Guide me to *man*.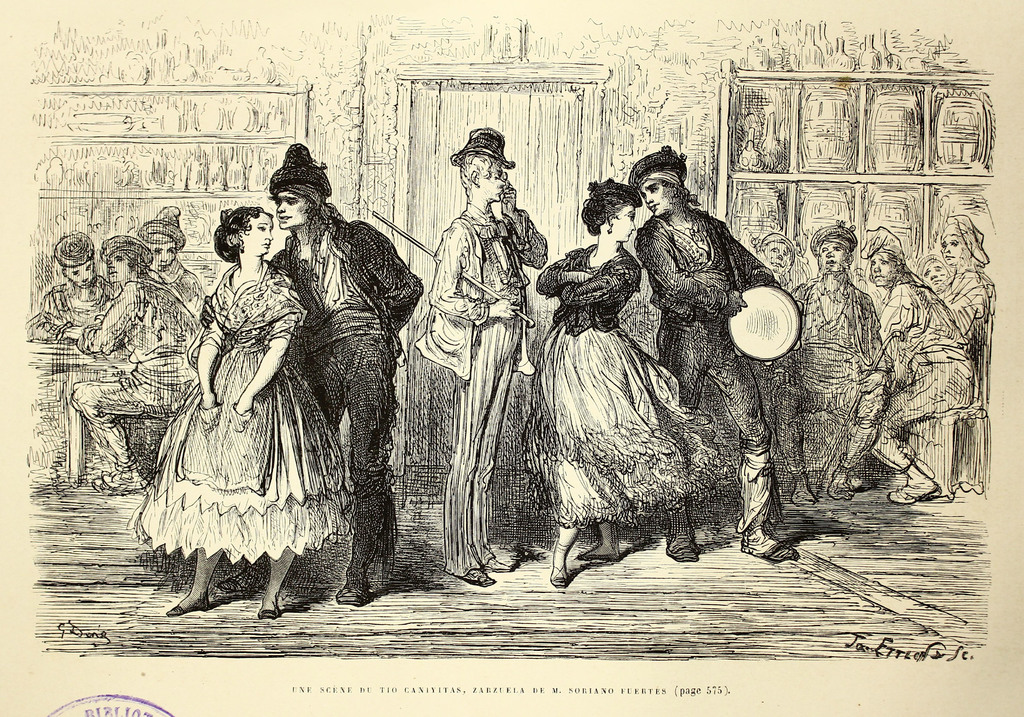
Guidance: box(605, 154, 799, 563).
